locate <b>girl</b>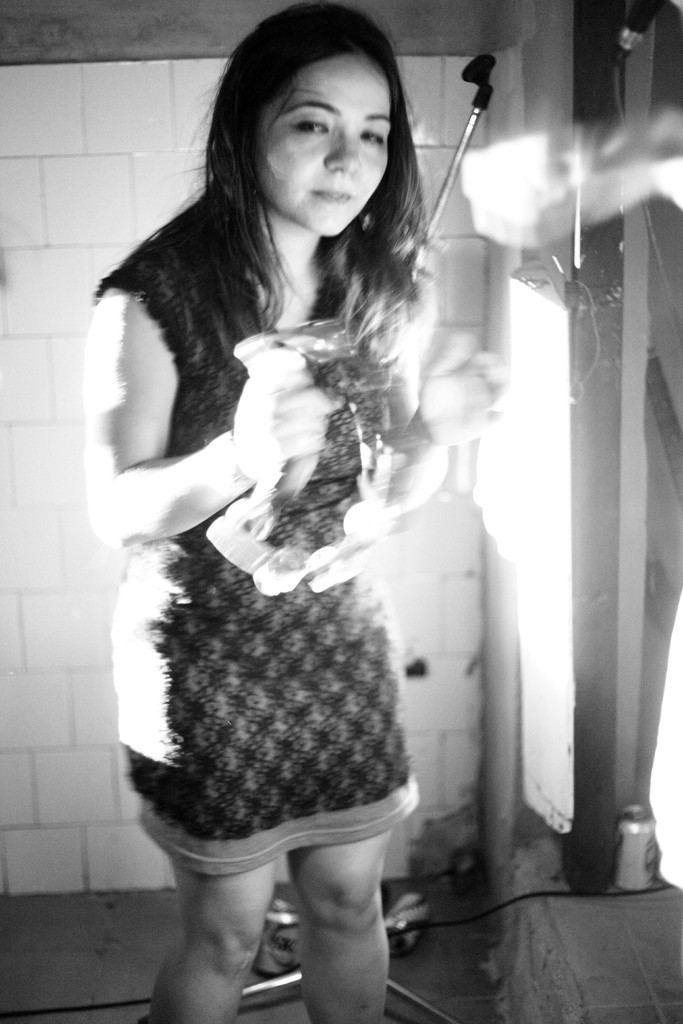
BBox(79, 6, 499, 1023)
